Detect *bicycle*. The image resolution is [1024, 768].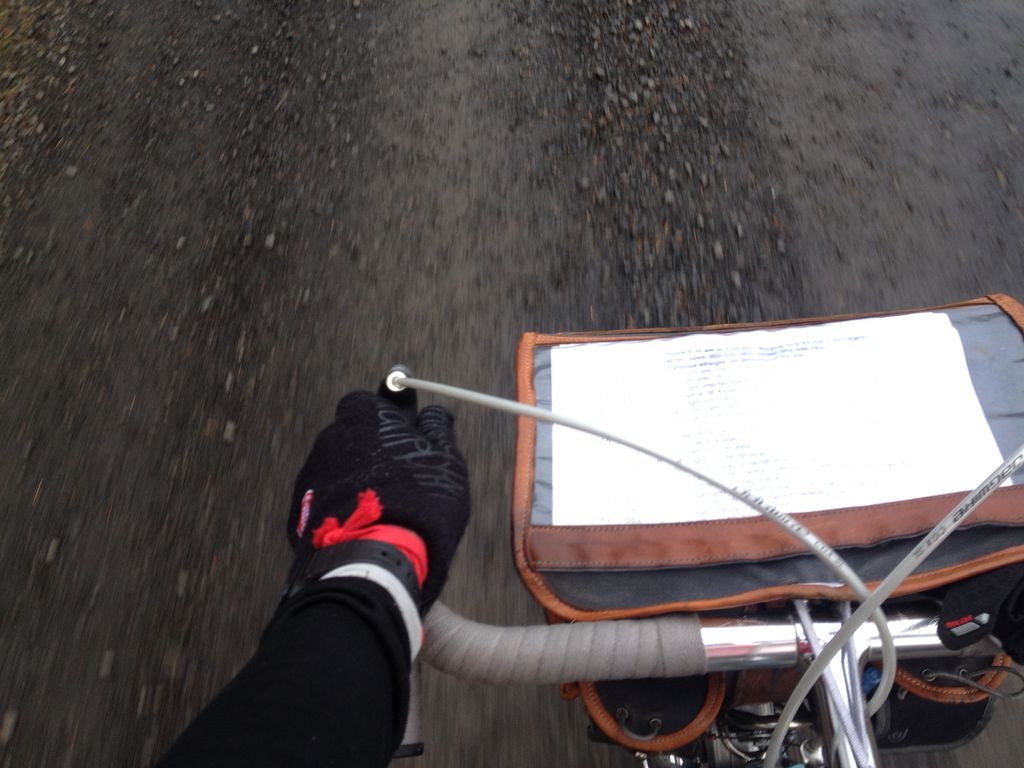
[x1=378, y1=362, x2=1023, y2=767].
